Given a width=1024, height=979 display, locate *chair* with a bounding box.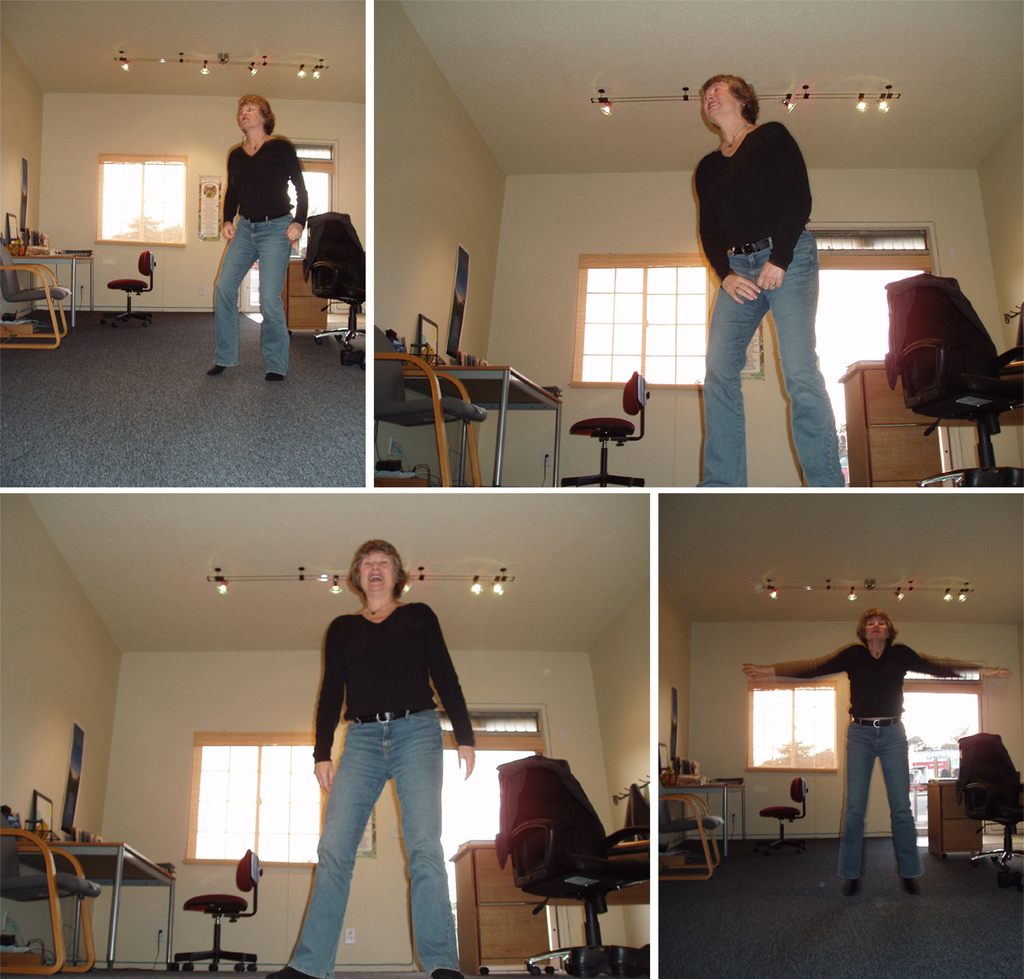
Located: (485, 753, 675, 947).
